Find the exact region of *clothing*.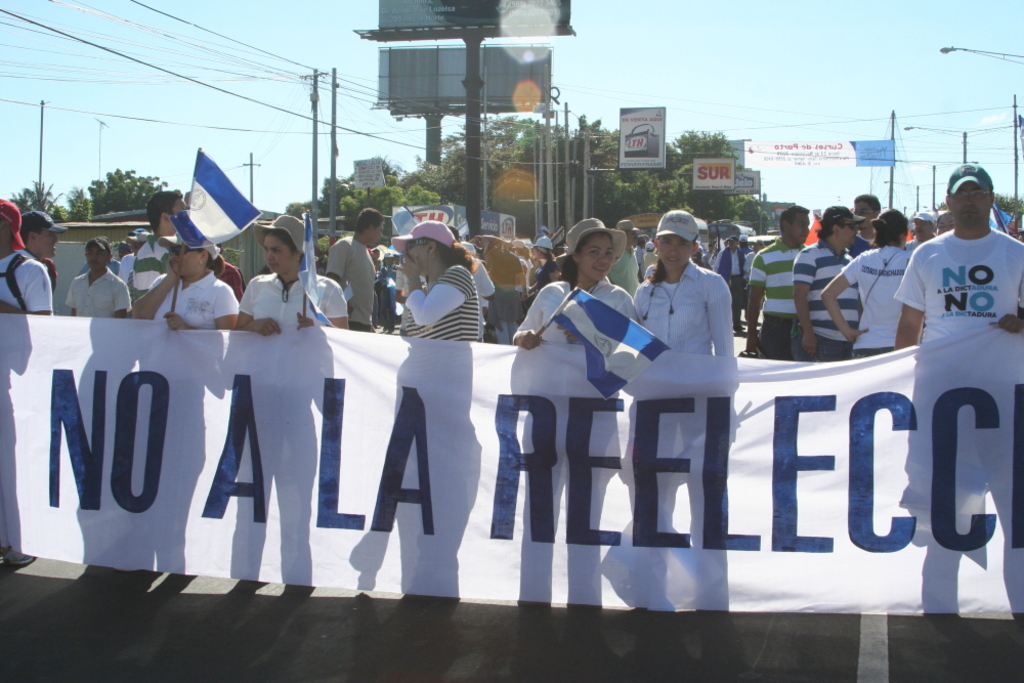
Exact region: box=[145, 269, 239, 331].
